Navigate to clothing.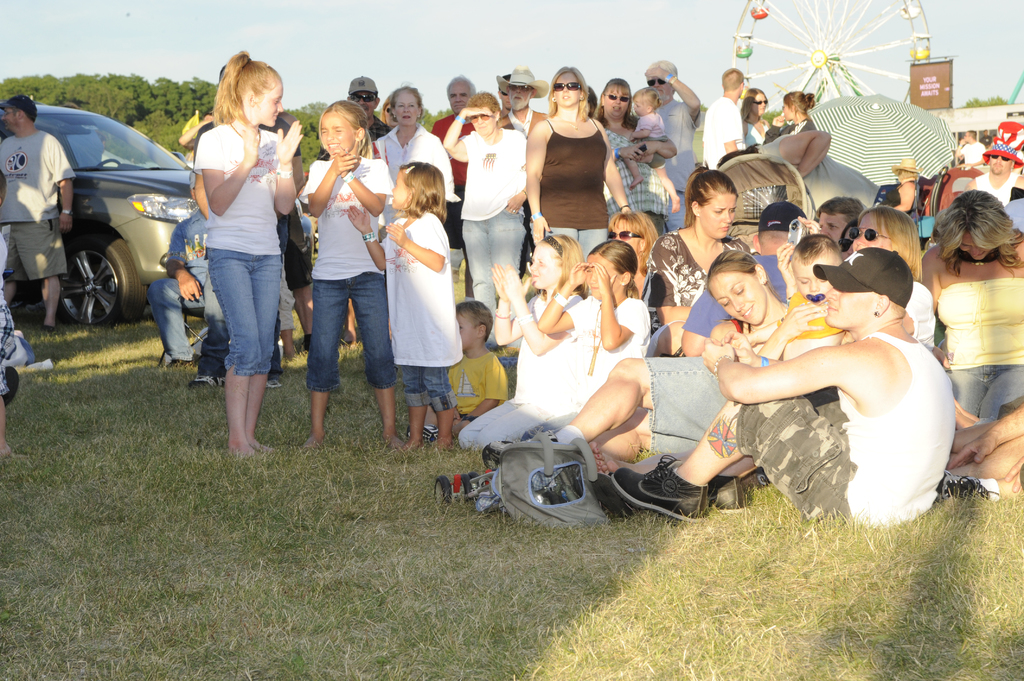
Navigation target: box(383, 204, 467, 410).
